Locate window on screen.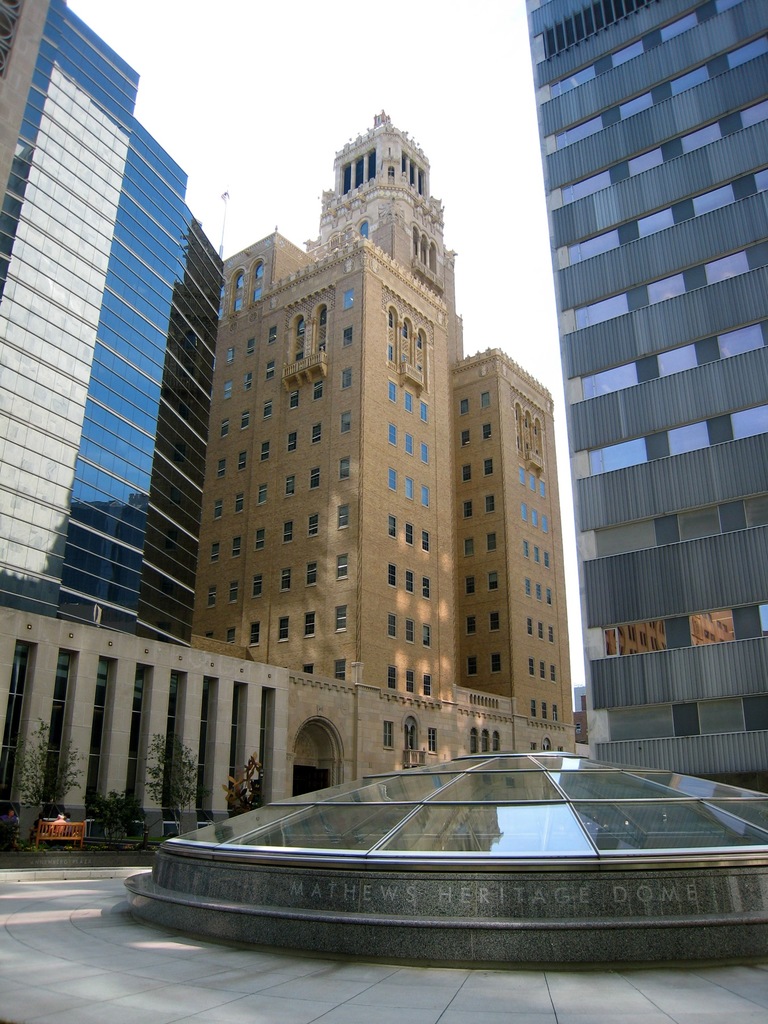
On screen at bbox(517, 502, 527, 525).
